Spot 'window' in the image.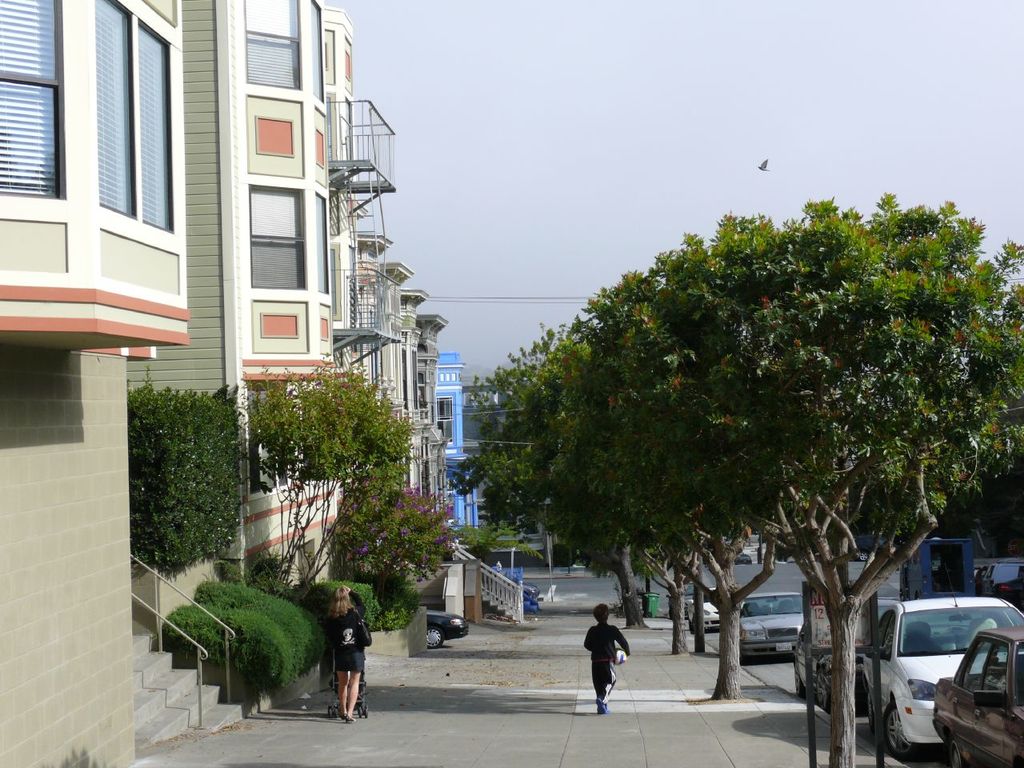
'window' found at select_region(253, 110, 295, 154).
